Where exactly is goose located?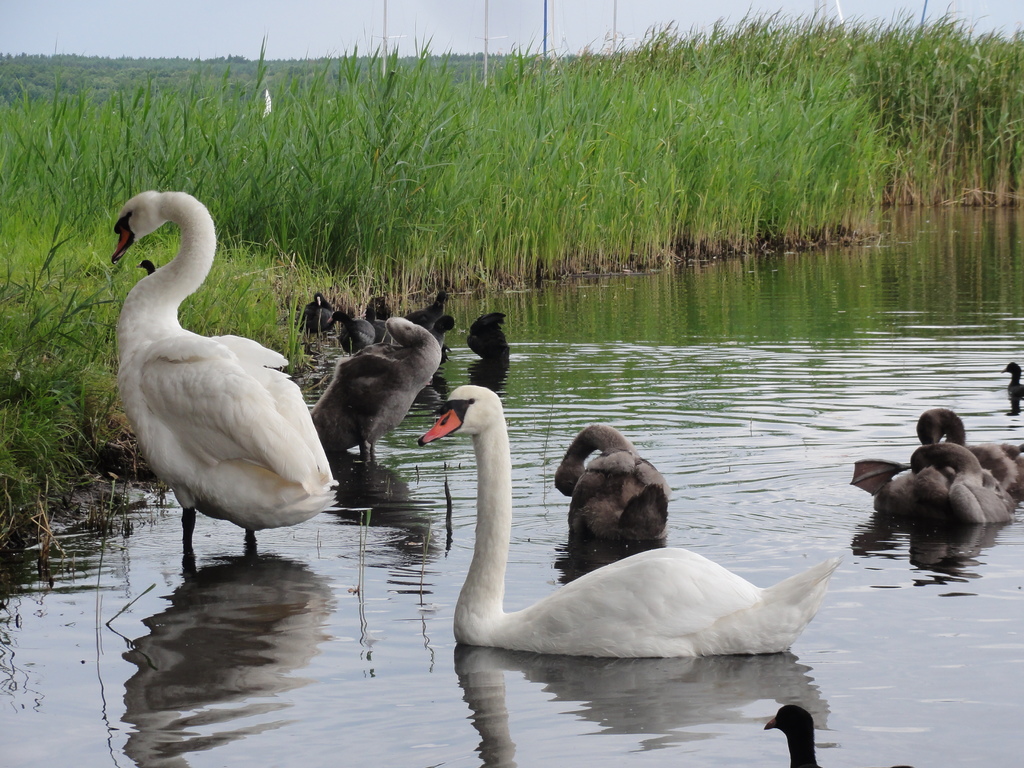
Its bounding box is 312, 312, 435, 475.
